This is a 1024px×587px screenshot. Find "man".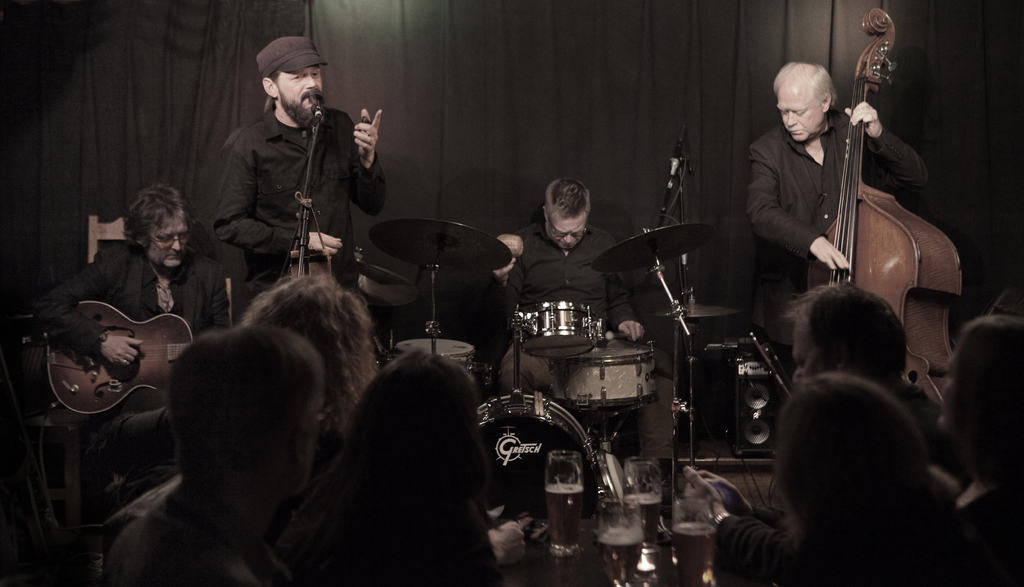
Bounding box: <bbox>284, 350, 523, 586</bbox>.
